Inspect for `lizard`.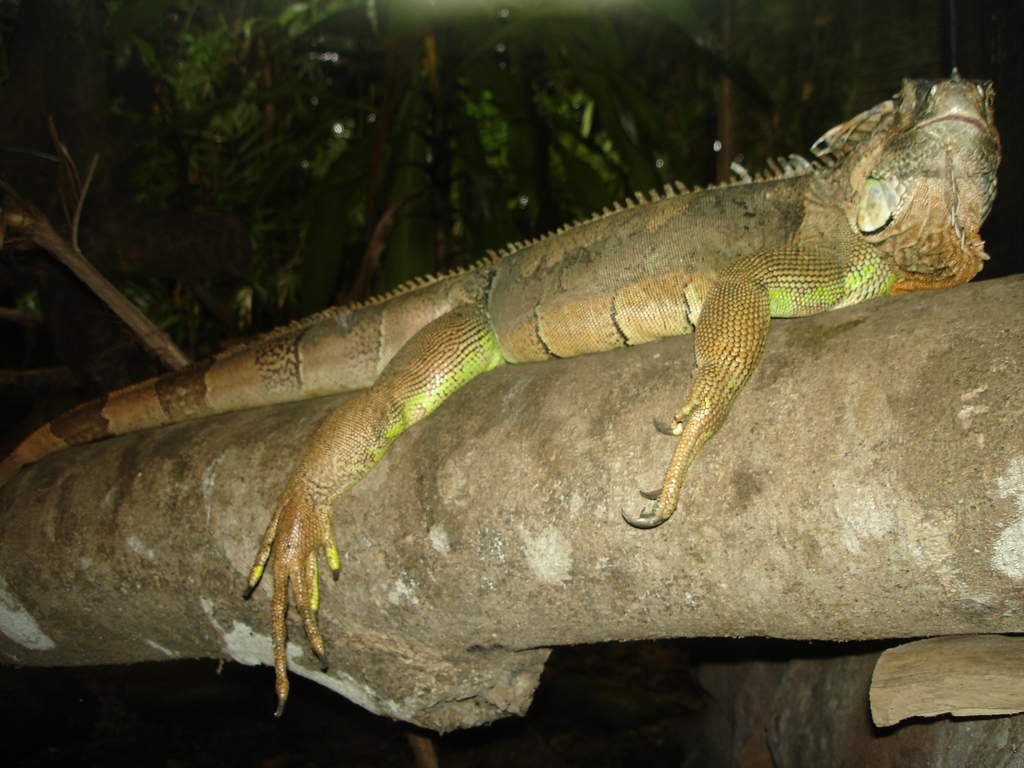
Inspection: locate(3, 69, 1000, 721).
